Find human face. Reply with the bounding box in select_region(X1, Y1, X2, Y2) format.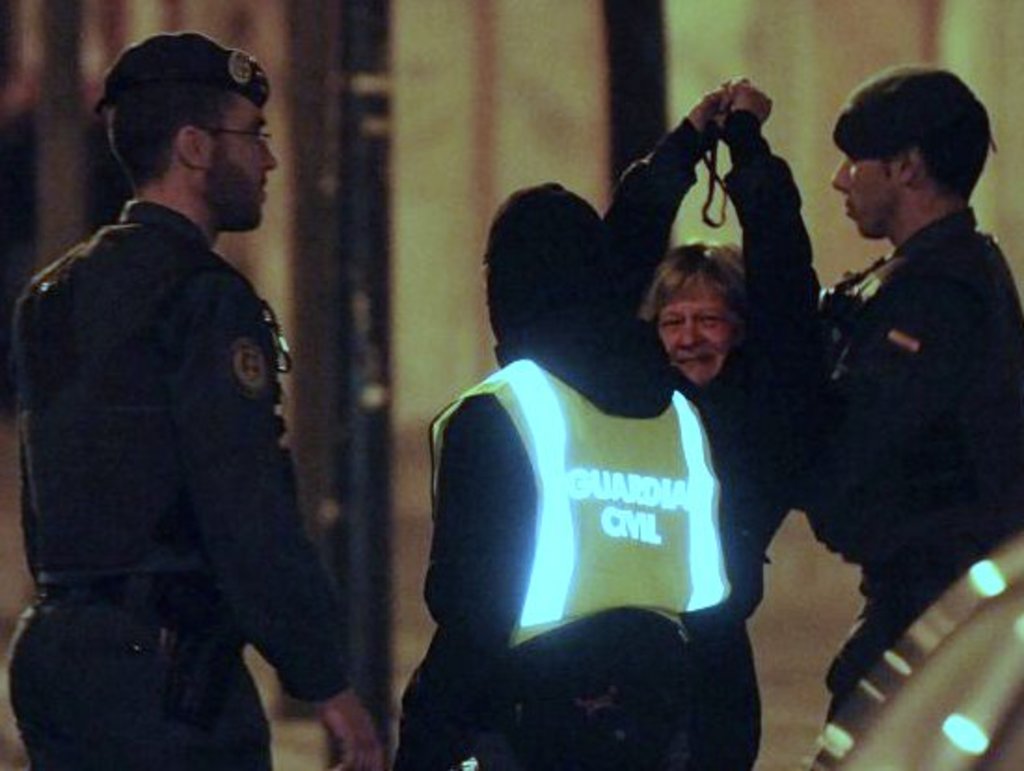
select_region(834, 147, 901, 225).
